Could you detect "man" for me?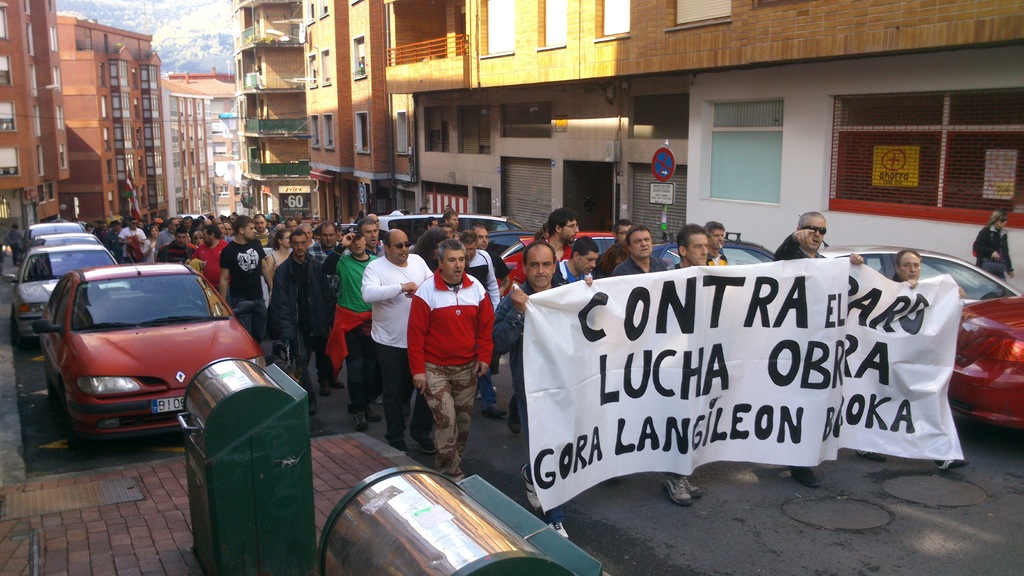
Detection result: bbox=[193, 225, 228, 285].
